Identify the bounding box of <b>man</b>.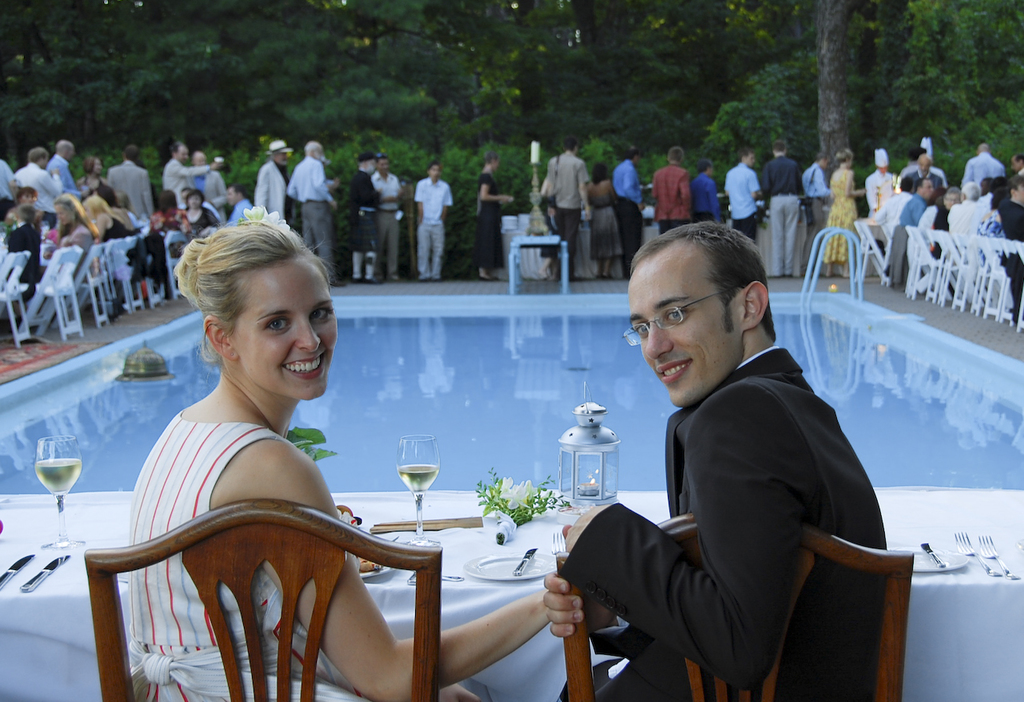
bbox=[871, 173, 913, 247].
